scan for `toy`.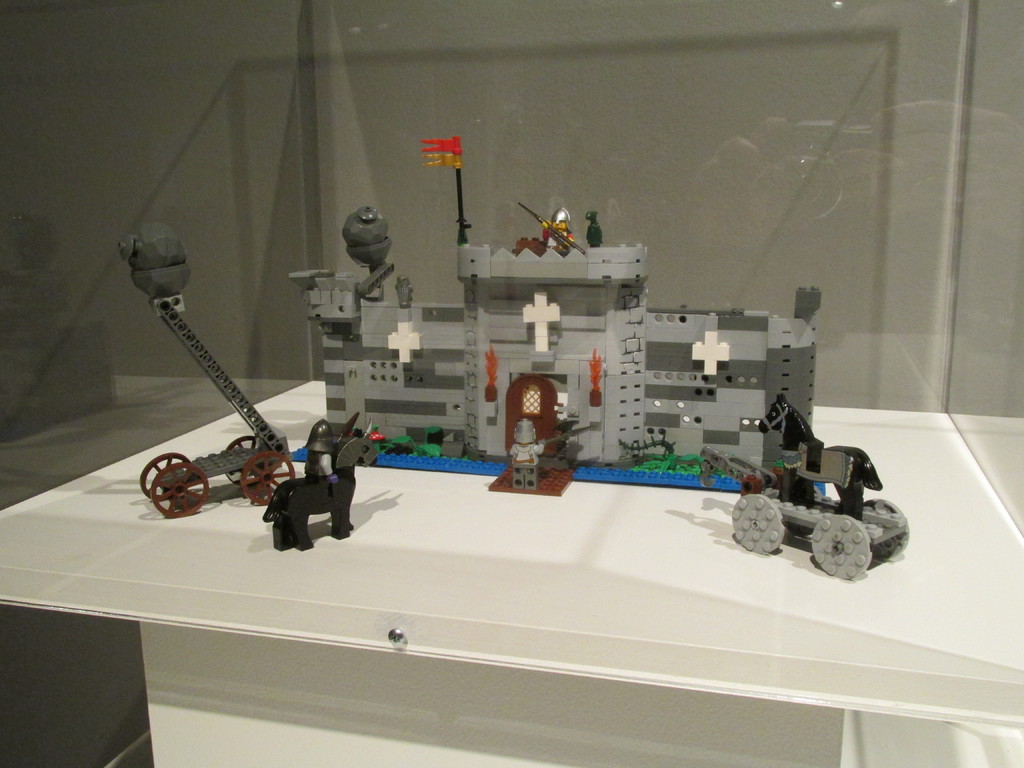
Scan result: crop(584, 209, 606, 250).
